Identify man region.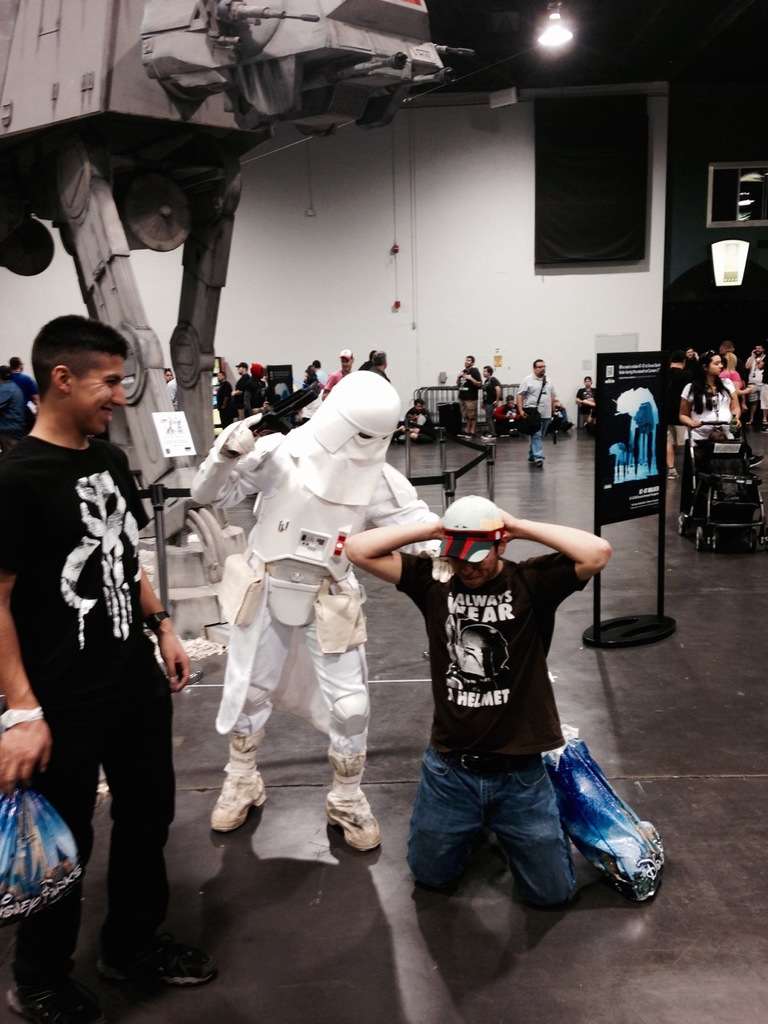
Region: box(742, 350, 754, 426).
